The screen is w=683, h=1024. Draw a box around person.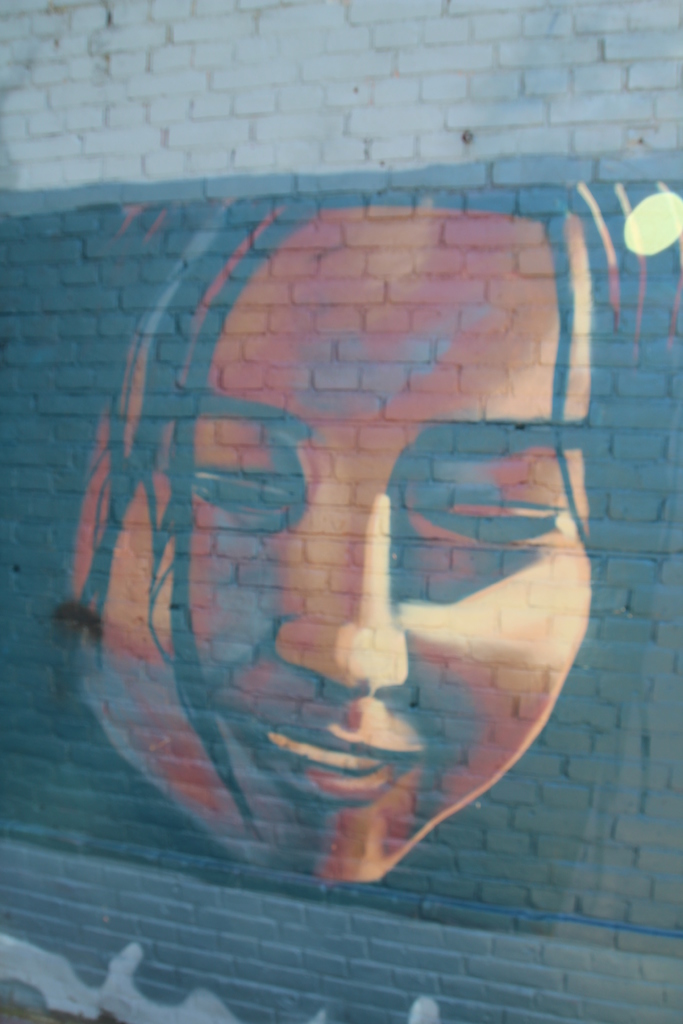
<region>62, 180, 682, 888</region>.
